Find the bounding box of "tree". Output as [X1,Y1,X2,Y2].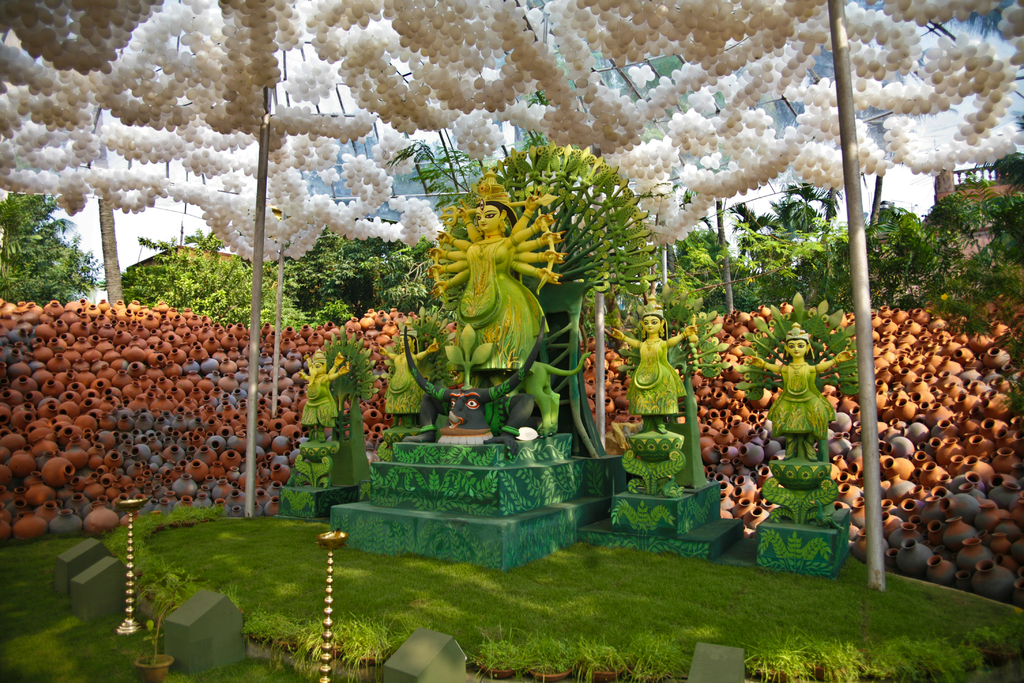
[383,89,548,213].
